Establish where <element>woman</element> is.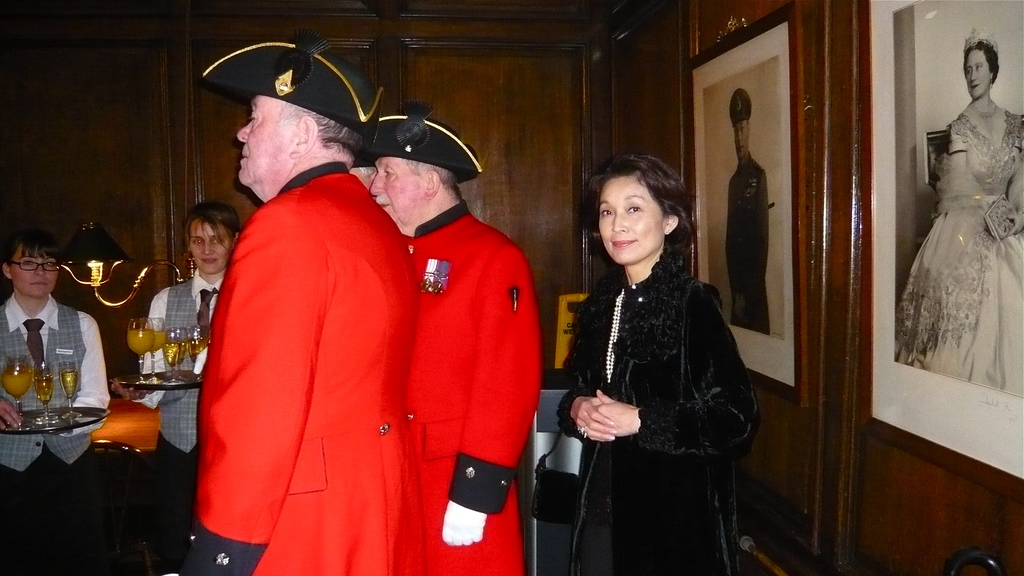
Established at (left=894, top=26, right=1023, bottom=398).
